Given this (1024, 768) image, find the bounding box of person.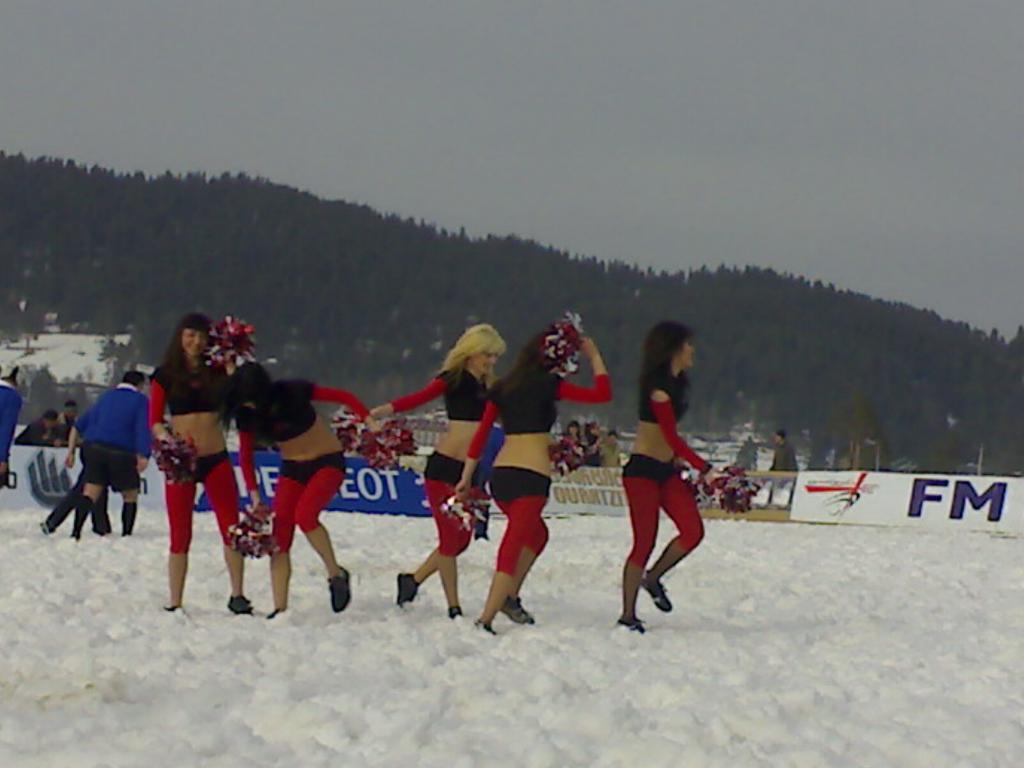
crop(362, 323, 511, 621).
